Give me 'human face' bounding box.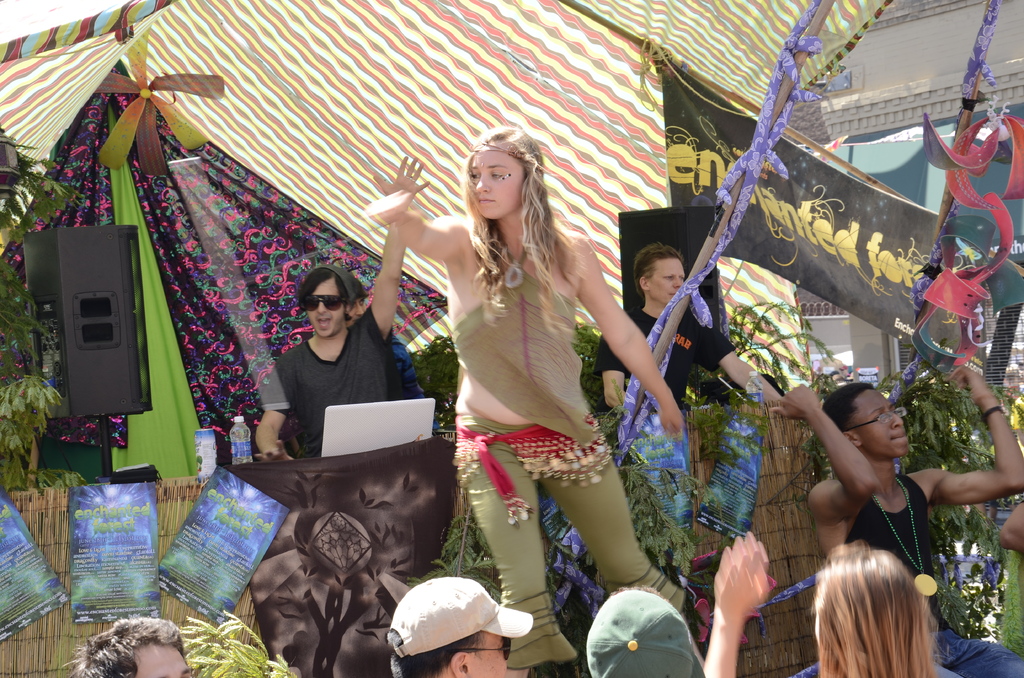
select_region(475, 634, 509, 677).
